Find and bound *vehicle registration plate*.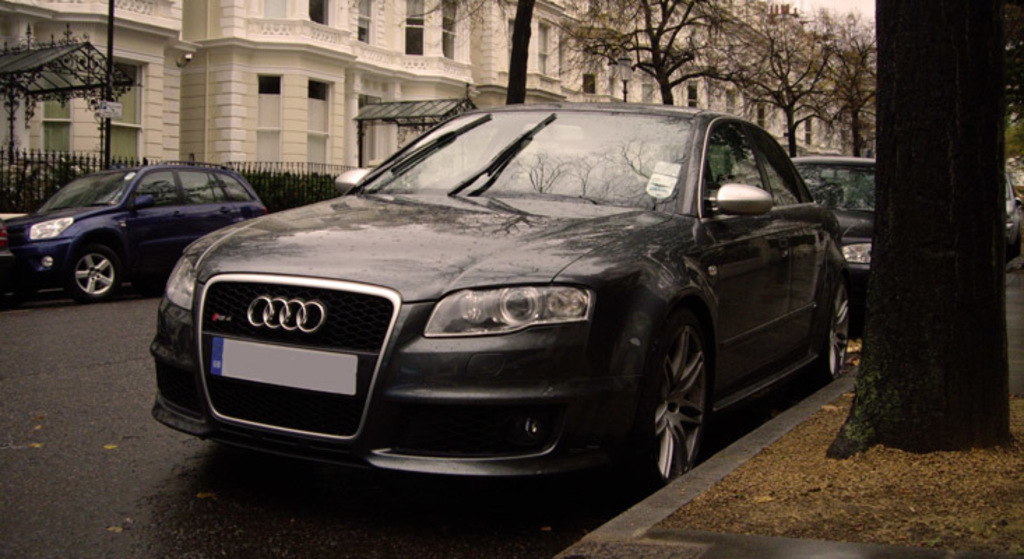
Bound: region(208, 335, 360, 398).
